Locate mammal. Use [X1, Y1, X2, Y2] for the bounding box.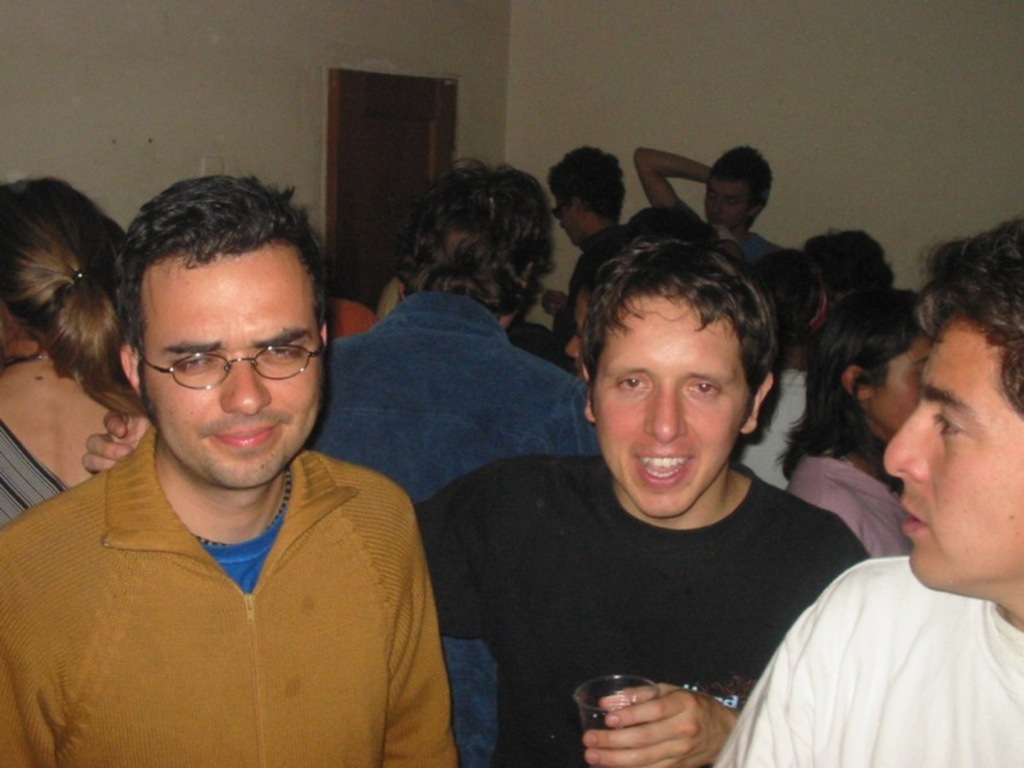
[541, 143, 618, 362].
